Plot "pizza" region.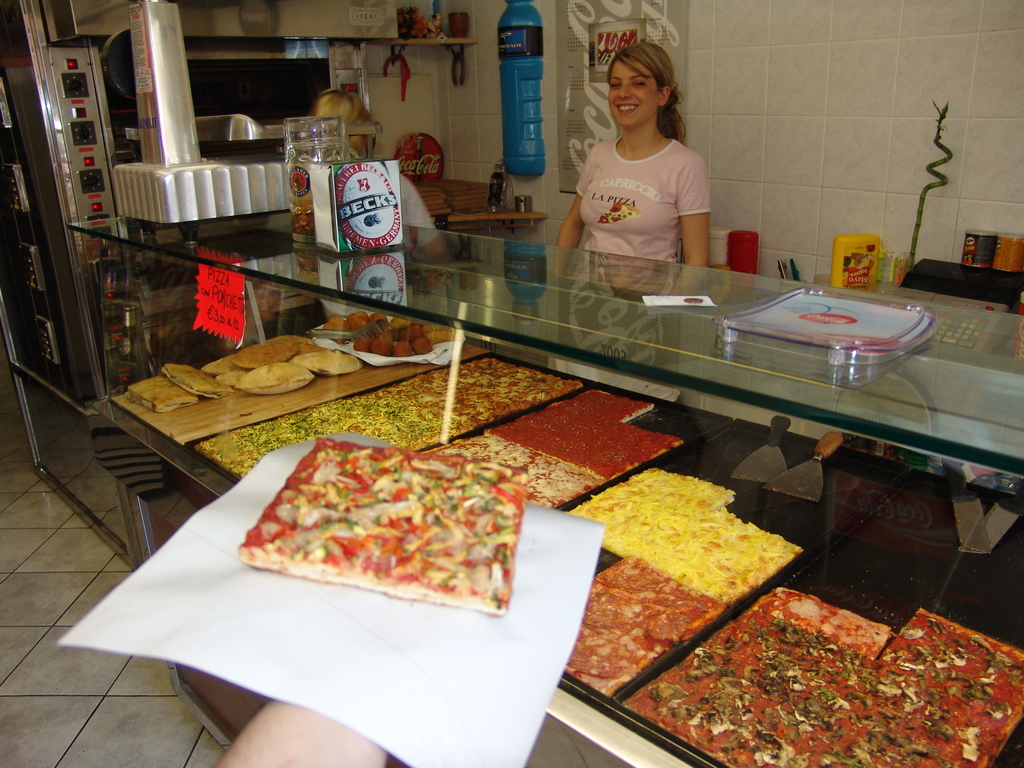
Plotted at bbox=(555, 552, 705, 701).
